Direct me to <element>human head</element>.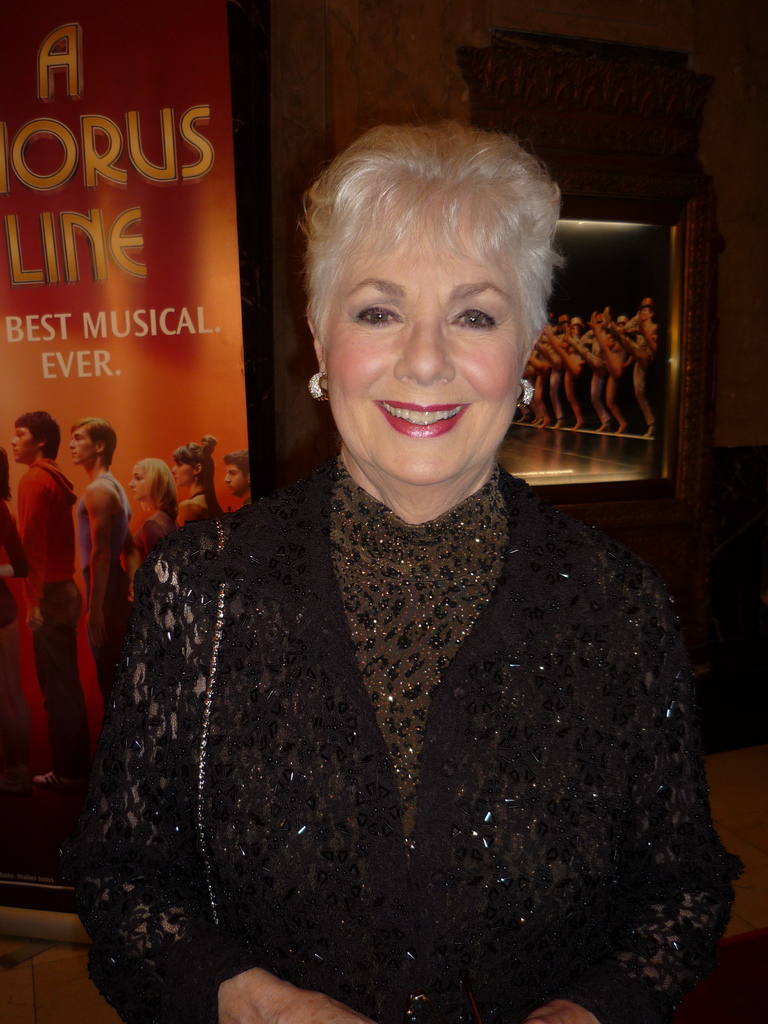
Direction: (x1=130, y1=462, x2=179, y2=502).
